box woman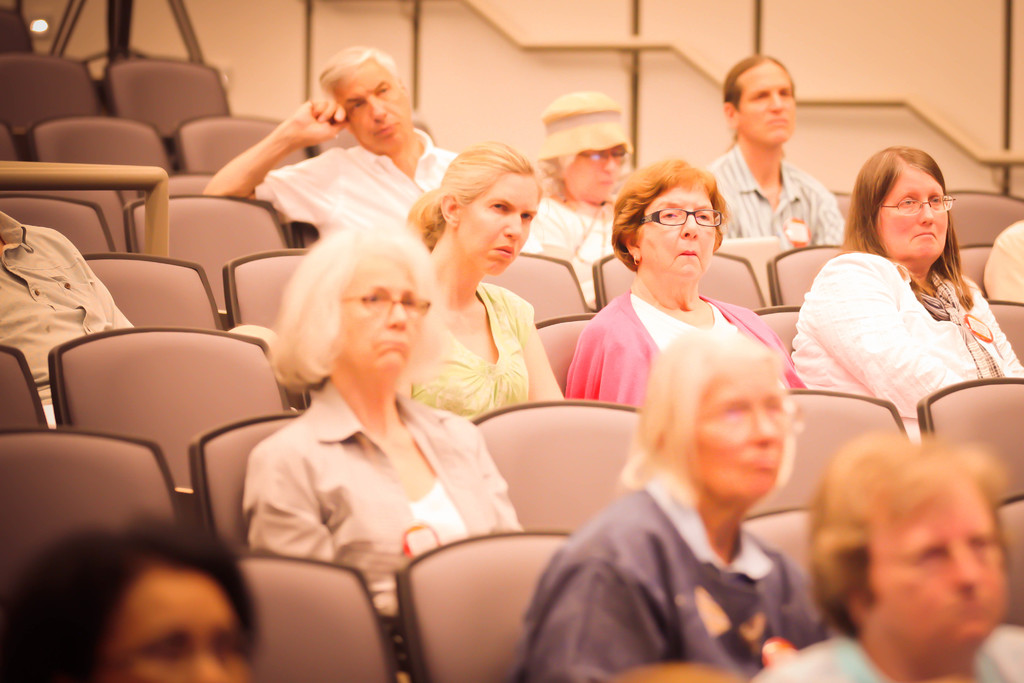
<box>399,136,565,418</box>
